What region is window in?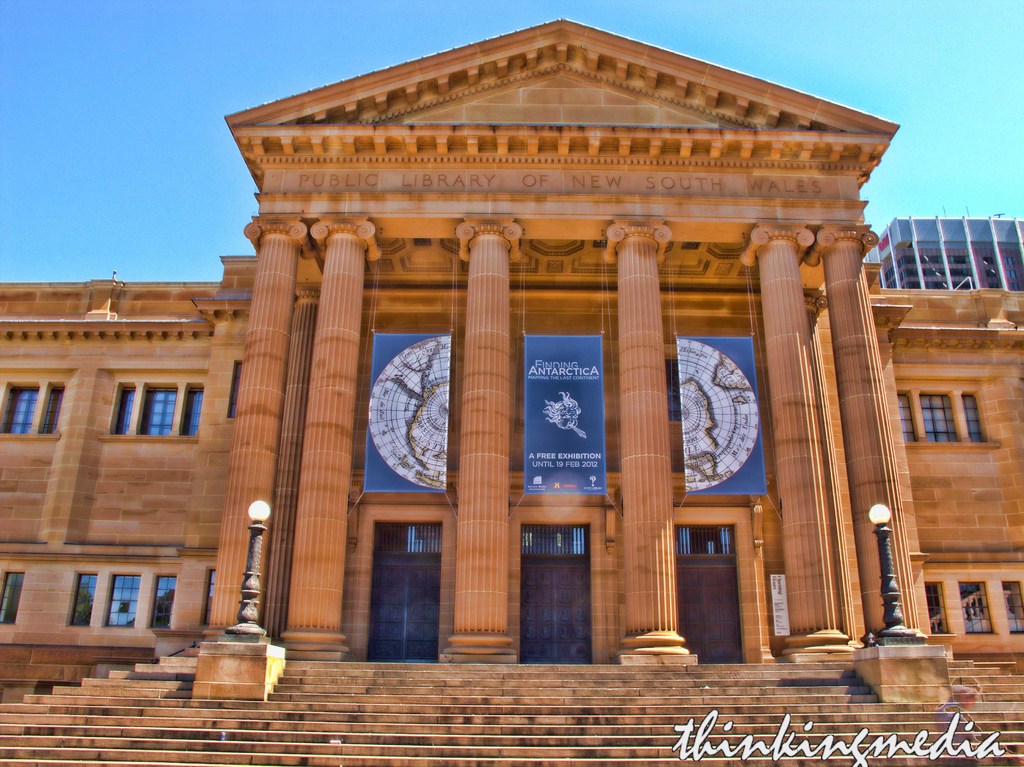
(x1=950, y1=582, x2=997, y2=636).
